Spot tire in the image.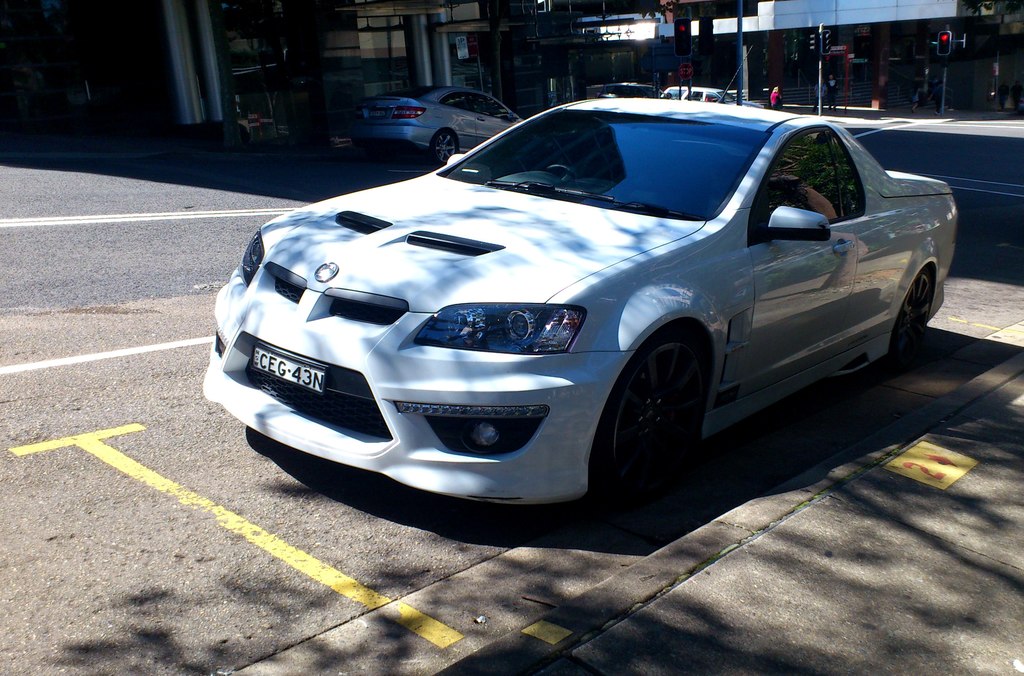
tire found at <box>885,259,936,363</box>.
